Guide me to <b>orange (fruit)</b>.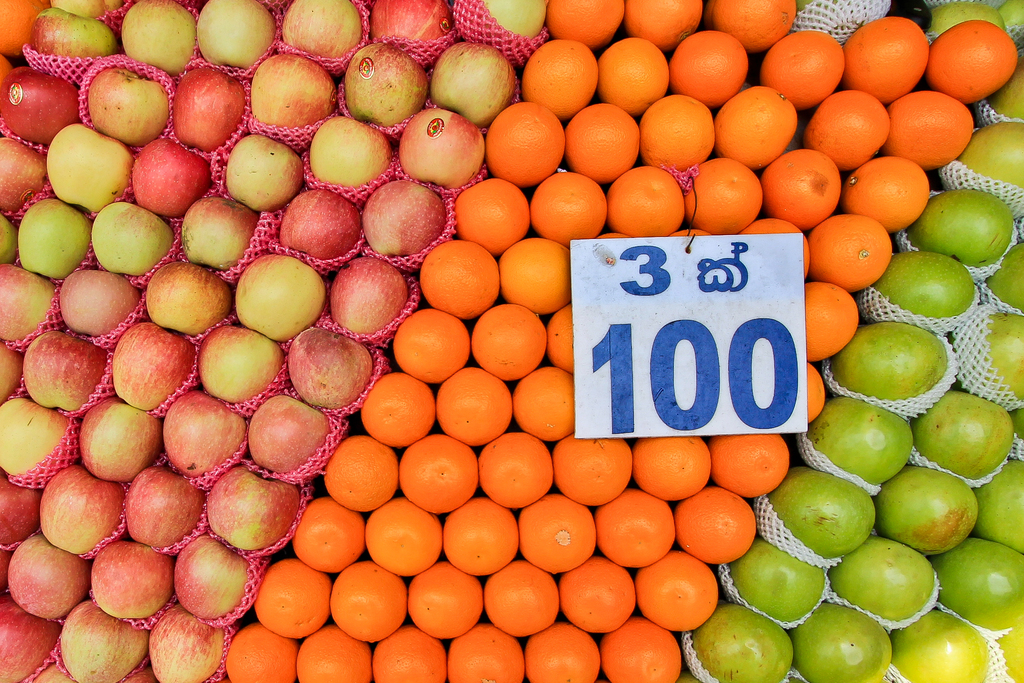
Guidance: [545, 317, 579, 368].
